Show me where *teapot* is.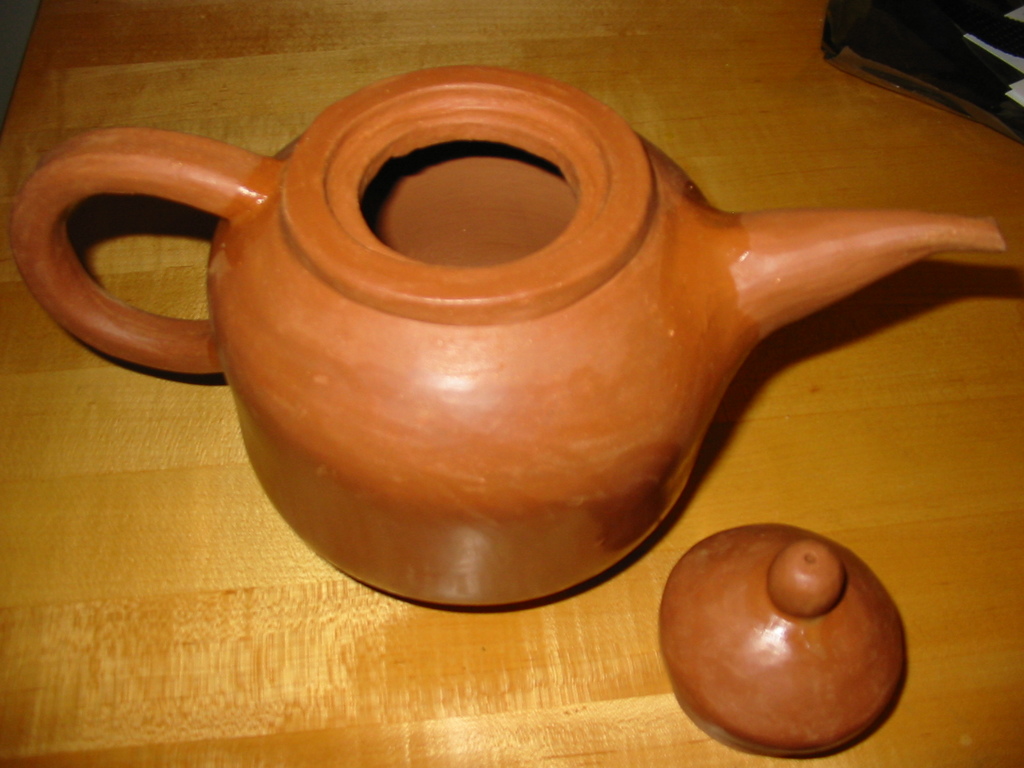
*teapot* is at region(5, 68, 1009, 609).
